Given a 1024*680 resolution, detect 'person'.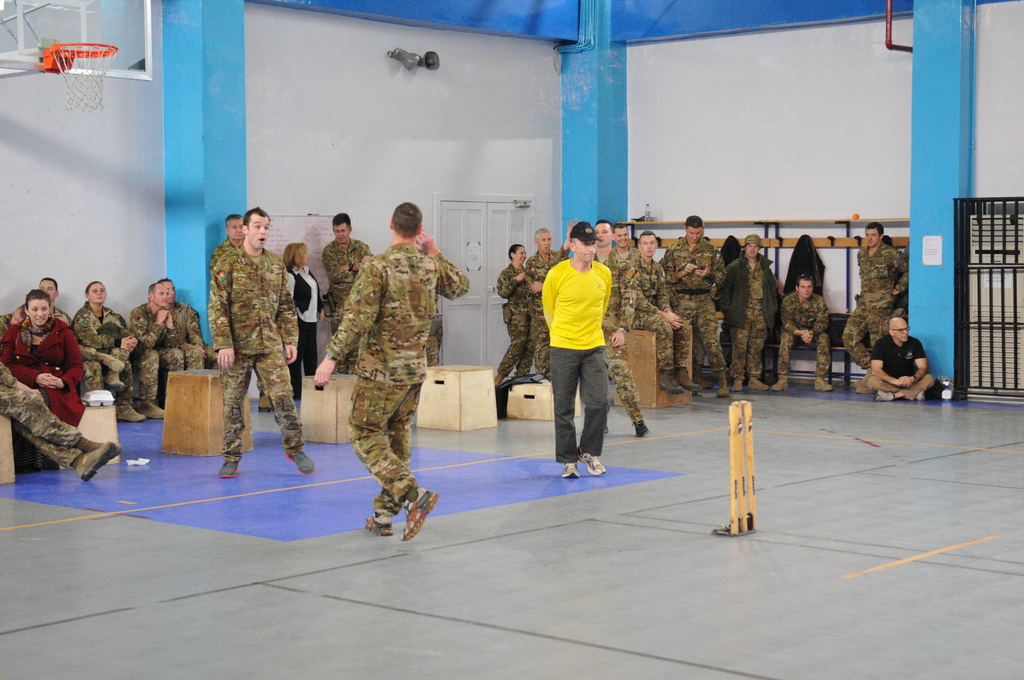
rect(499, 238, 527, 401).
